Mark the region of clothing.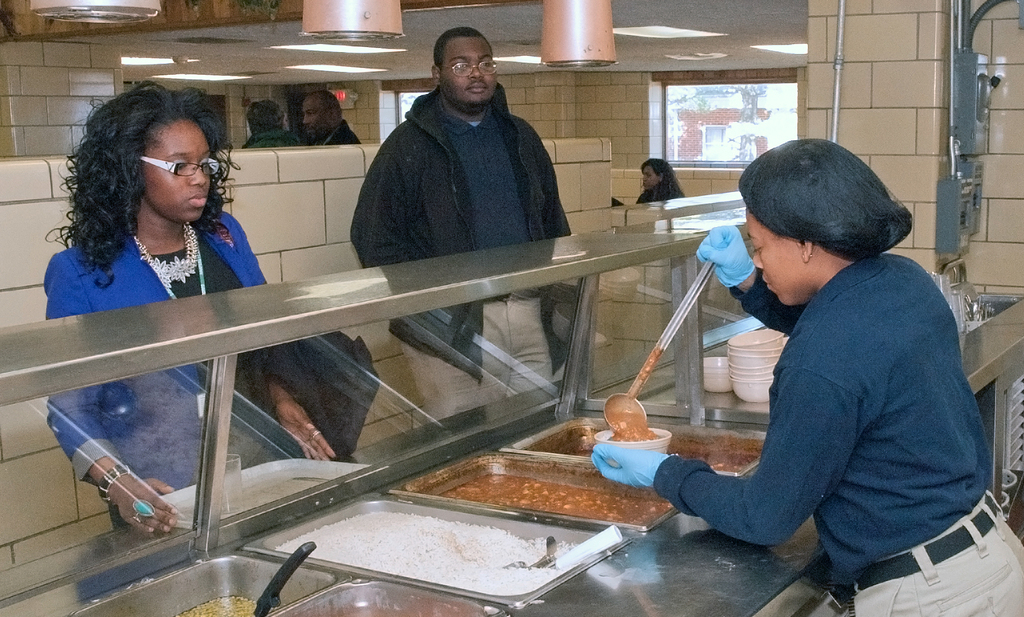
Region: bbox=[39, 205, 304, 537].
